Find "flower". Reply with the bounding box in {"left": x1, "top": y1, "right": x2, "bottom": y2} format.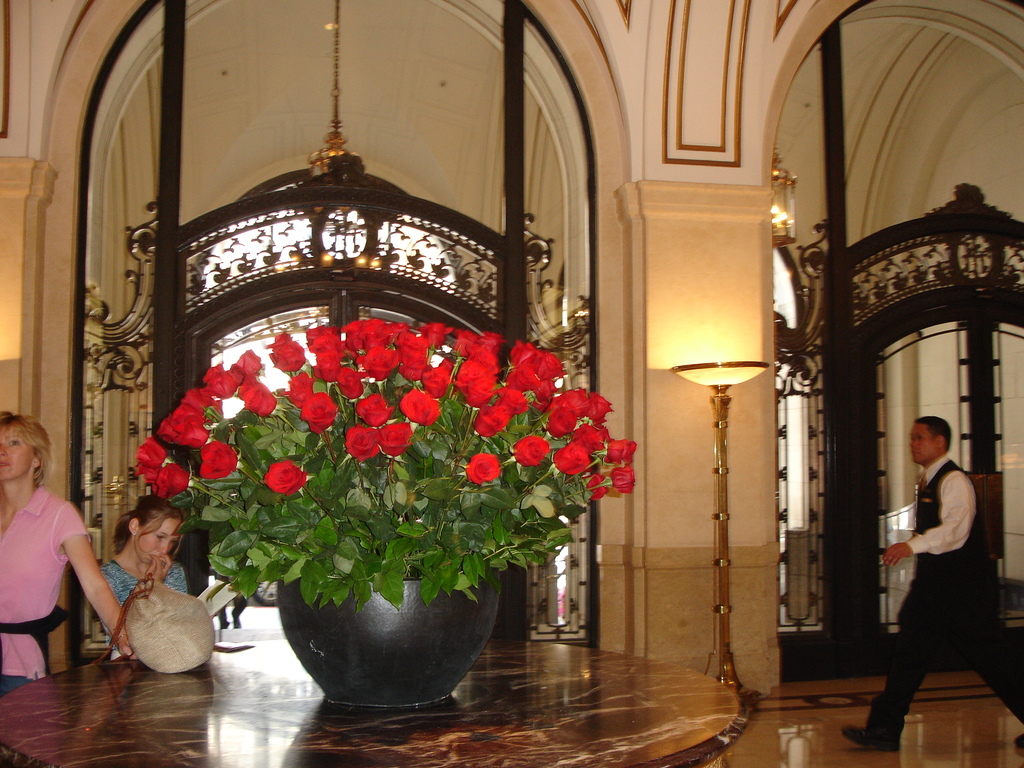
{"left": 138, "top": 440, "right": 168, "bottom": 466}.
